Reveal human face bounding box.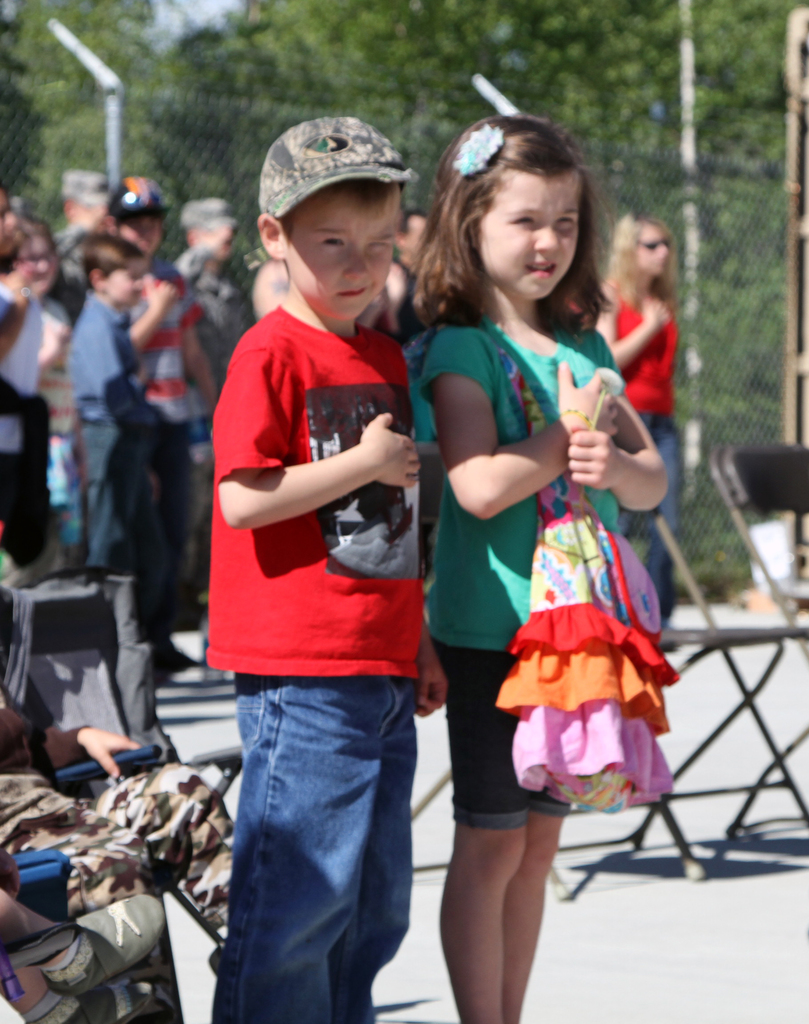
Revealed: {"x1": 108, "y1": 260, "x2": 141, "y2": 319}.
